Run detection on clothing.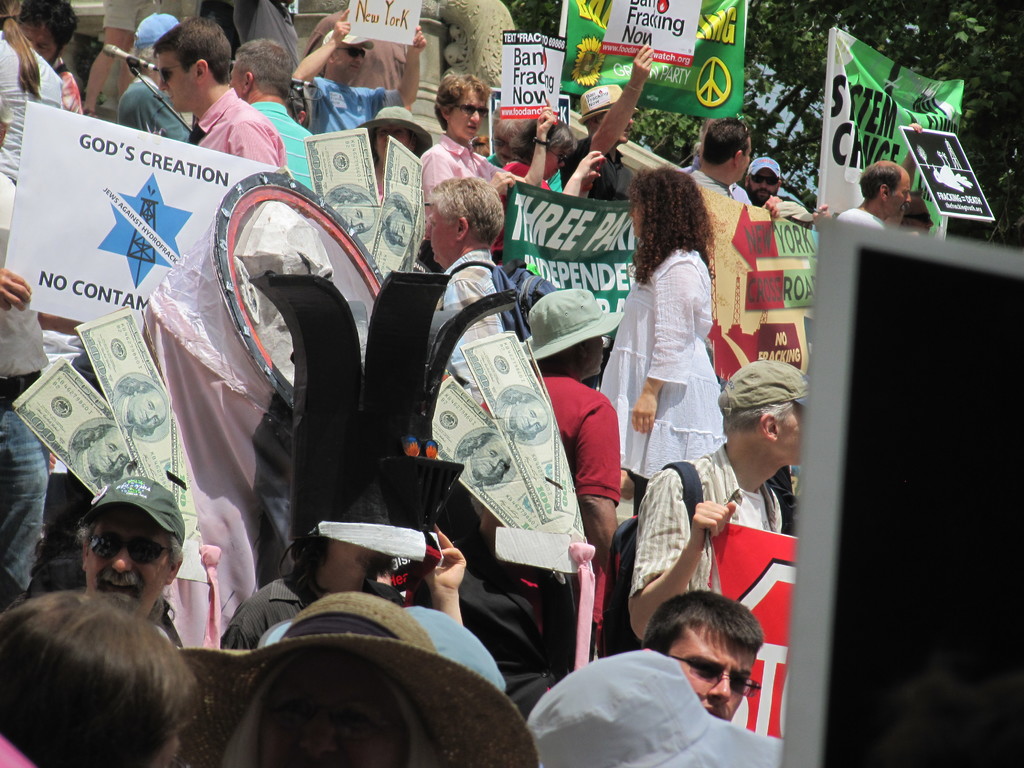
Result: {"x1": 483, "y1": 156, "x2": 567, "y2": 195}.
